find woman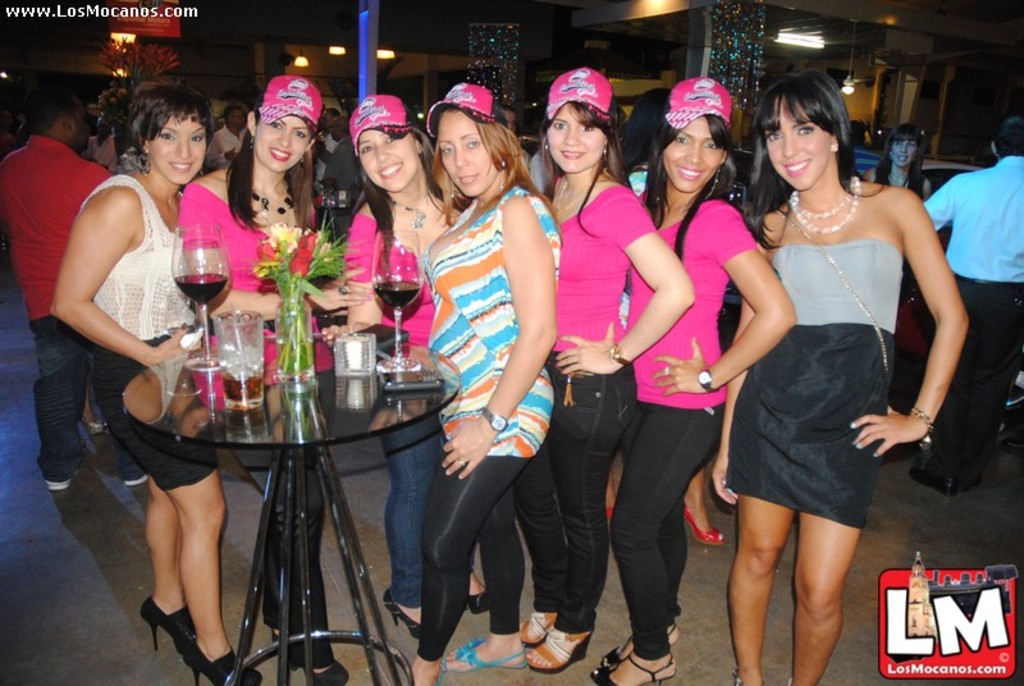
crop(588, 81, 800, 685)
